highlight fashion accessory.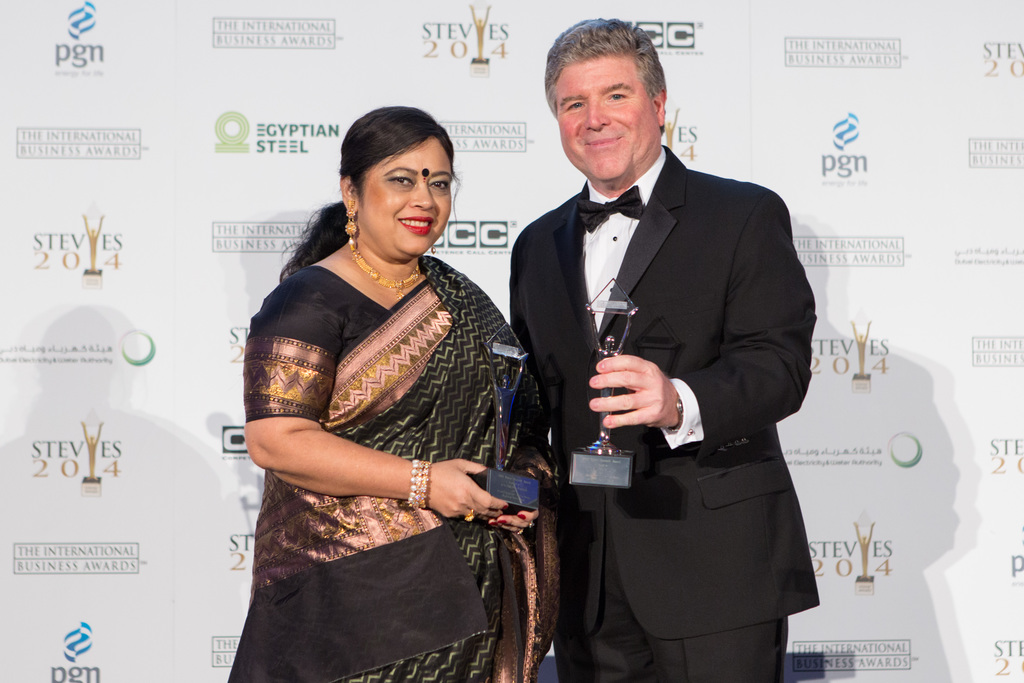
Highlighted region: Rect(404, 461, 432, 512).
